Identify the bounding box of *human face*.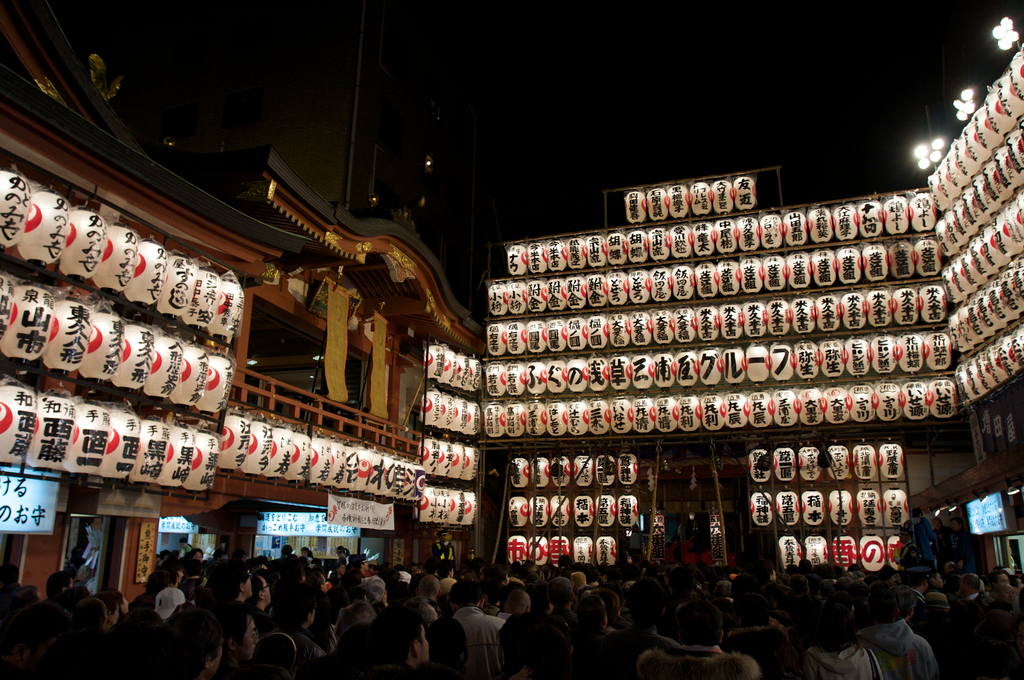
bbox=(244, 577, 250, 595).
